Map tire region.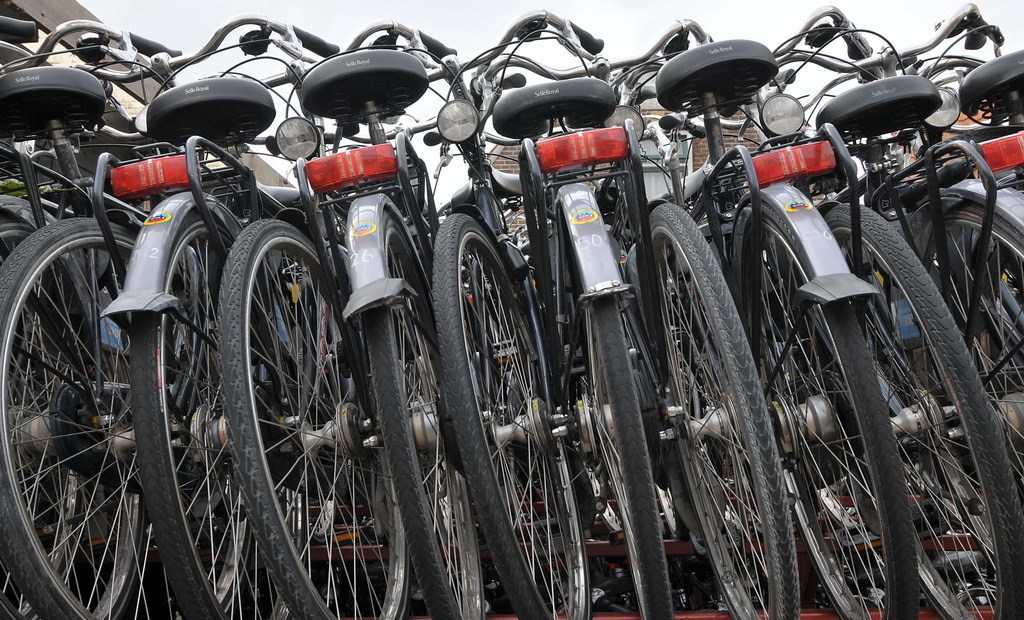
Mapped to bbox=[434, 196, 580, 619].
